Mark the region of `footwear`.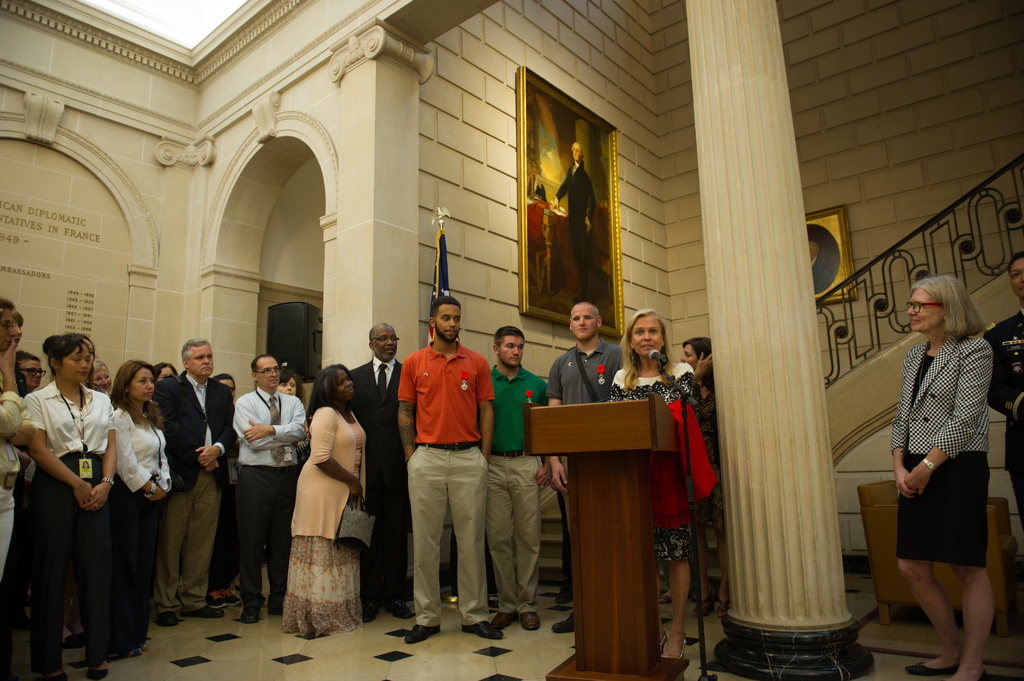
Region: 518/609/545/630.
